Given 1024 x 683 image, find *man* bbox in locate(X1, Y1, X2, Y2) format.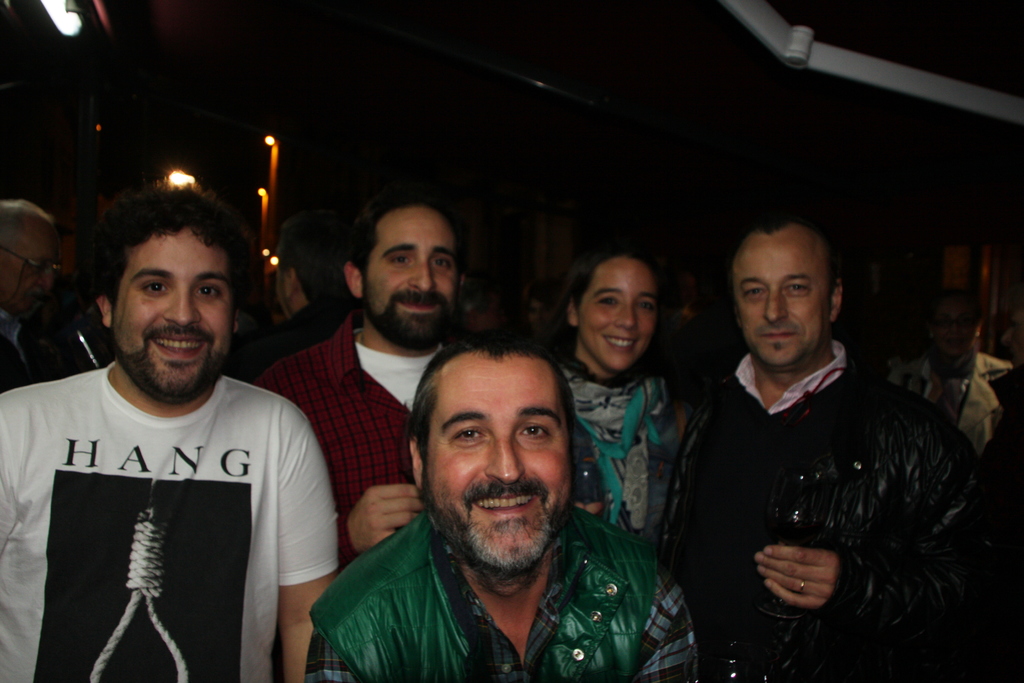
locate(664, 201, 968, 670).
